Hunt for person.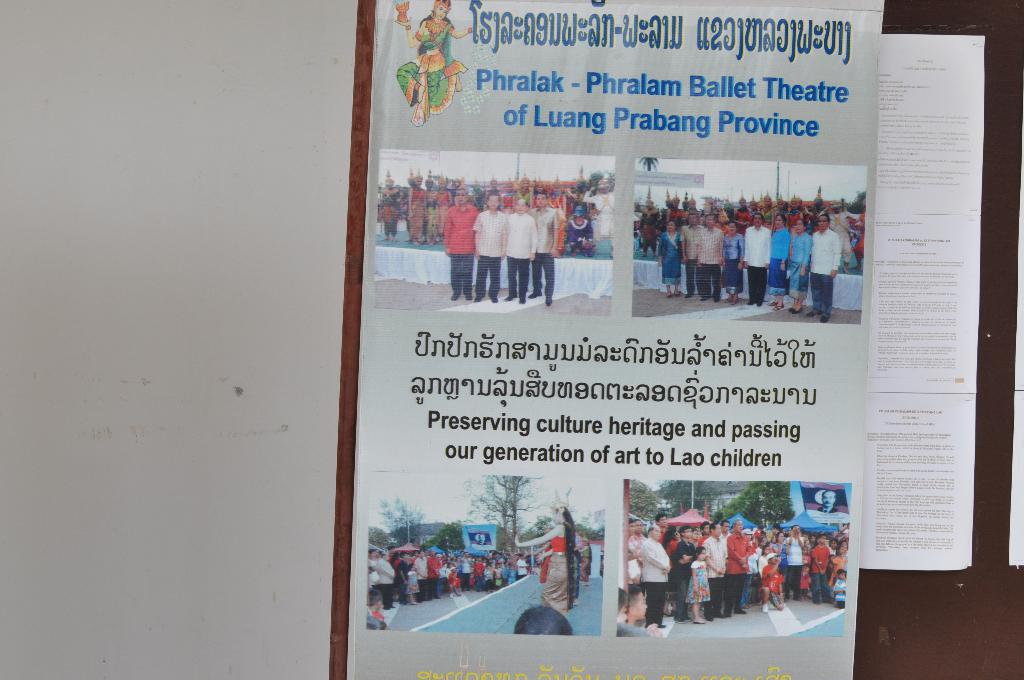
Hunted down at box=[474, 556, 484, 590].
